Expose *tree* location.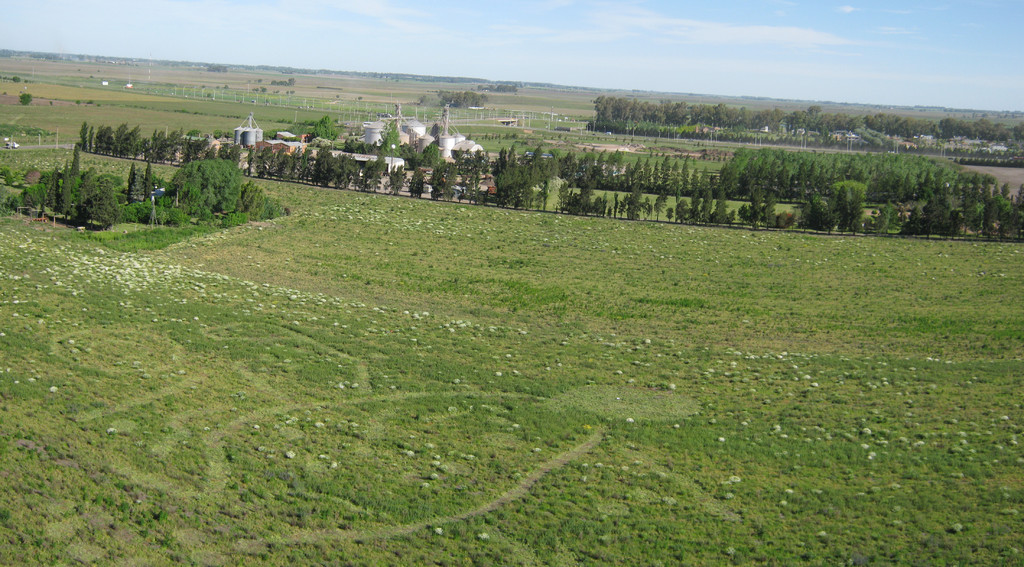
Exposed at crop(630, 177, 642, 220).
